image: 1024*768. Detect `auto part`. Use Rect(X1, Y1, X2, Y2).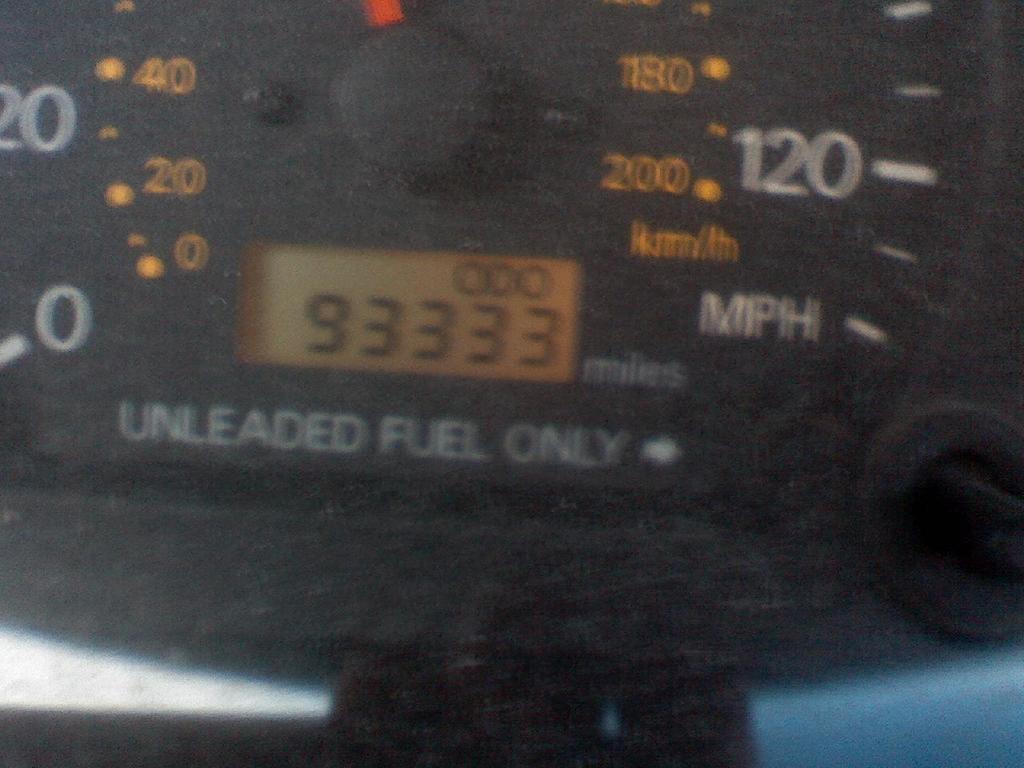
Rect(131, 0, 1023, 718).
